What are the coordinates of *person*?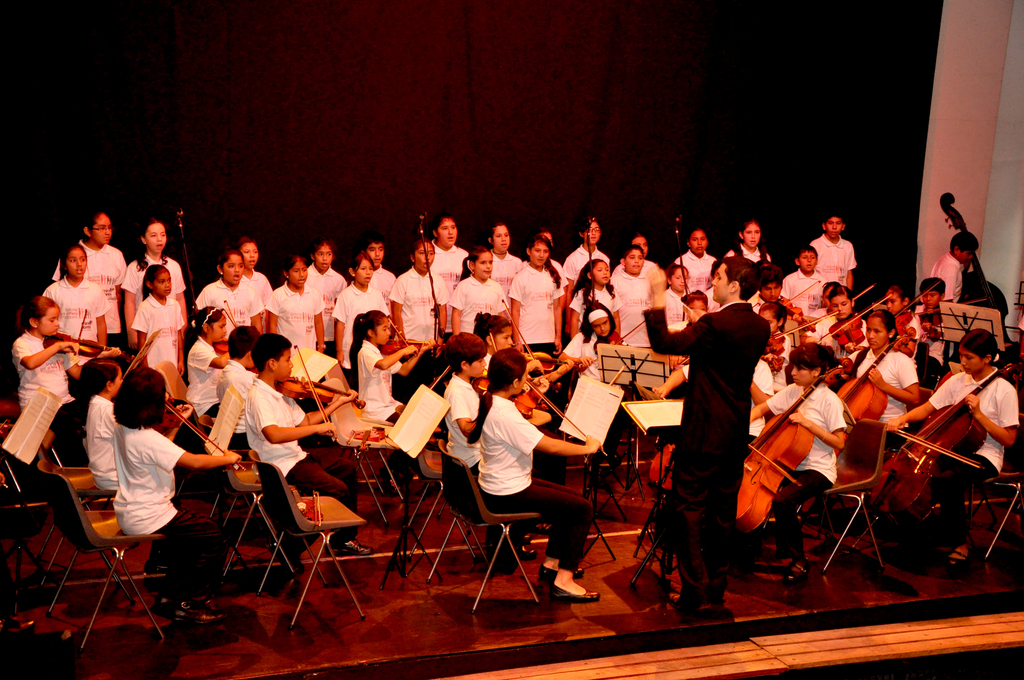
region(669, 224, 719, 296).
